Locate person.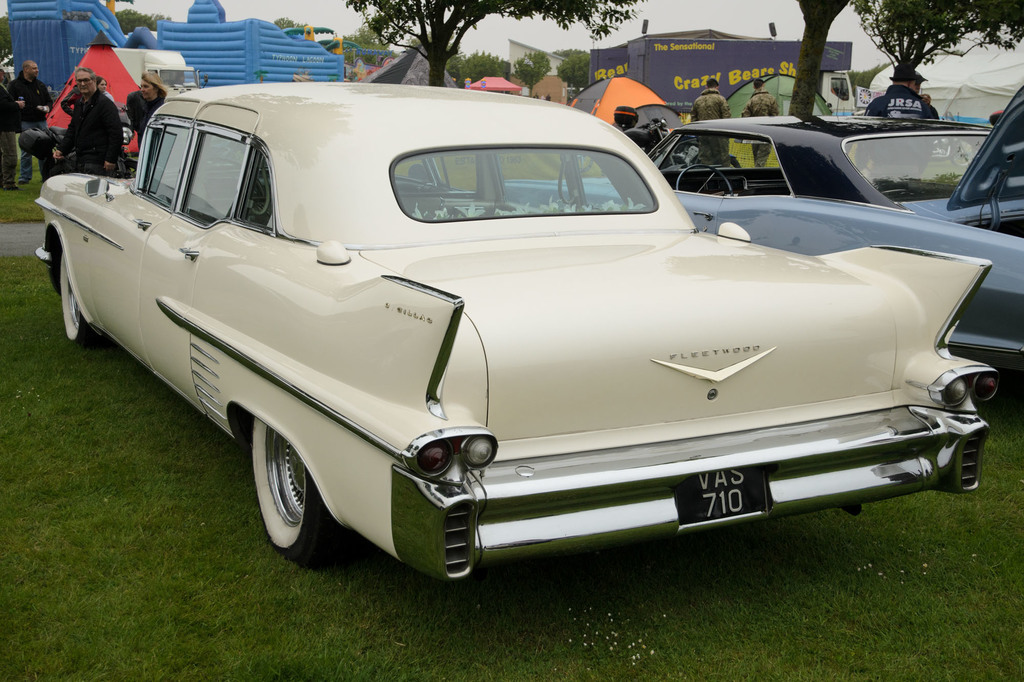
Bounding box: (x1=683, y1=76, x2=735, y2=165).
